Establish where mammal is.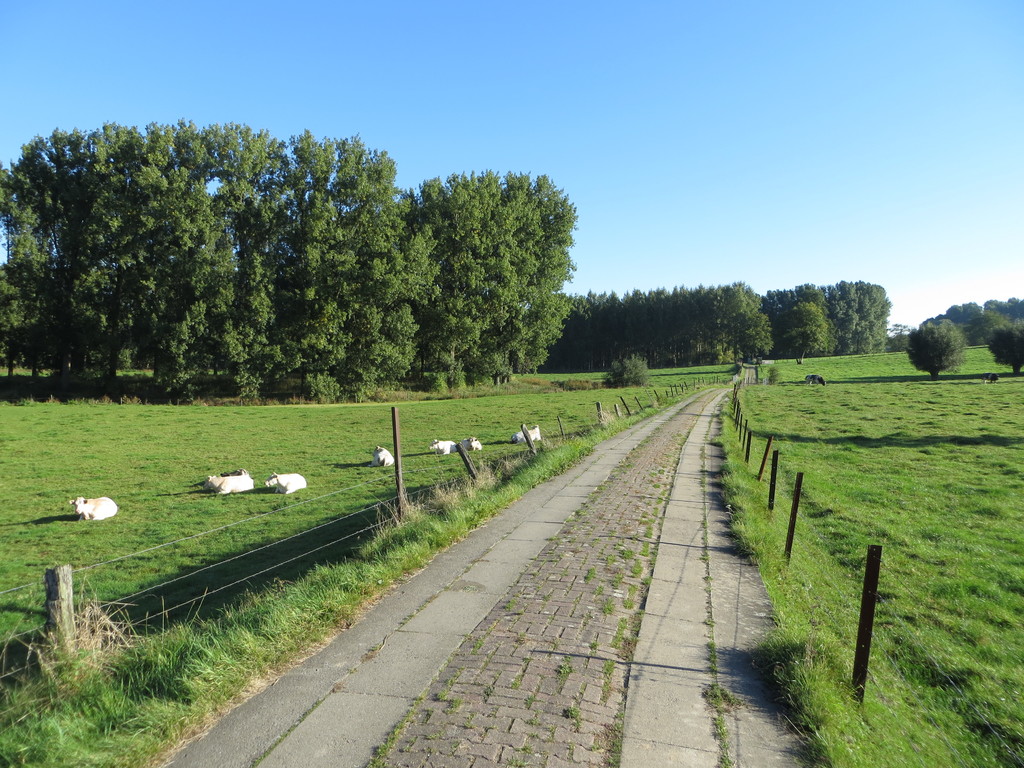
Established at <region>367, 444, 401, 471</region>.
